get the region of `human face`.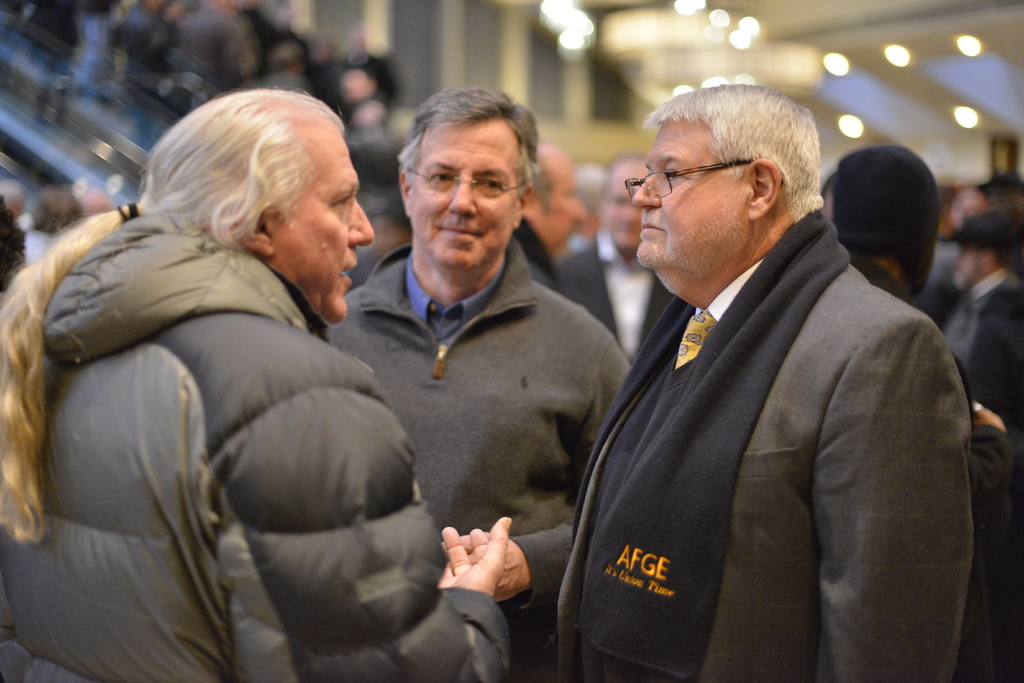
{"x1": 413, "y1": 120, "x2": 520, "y2": 265}.
